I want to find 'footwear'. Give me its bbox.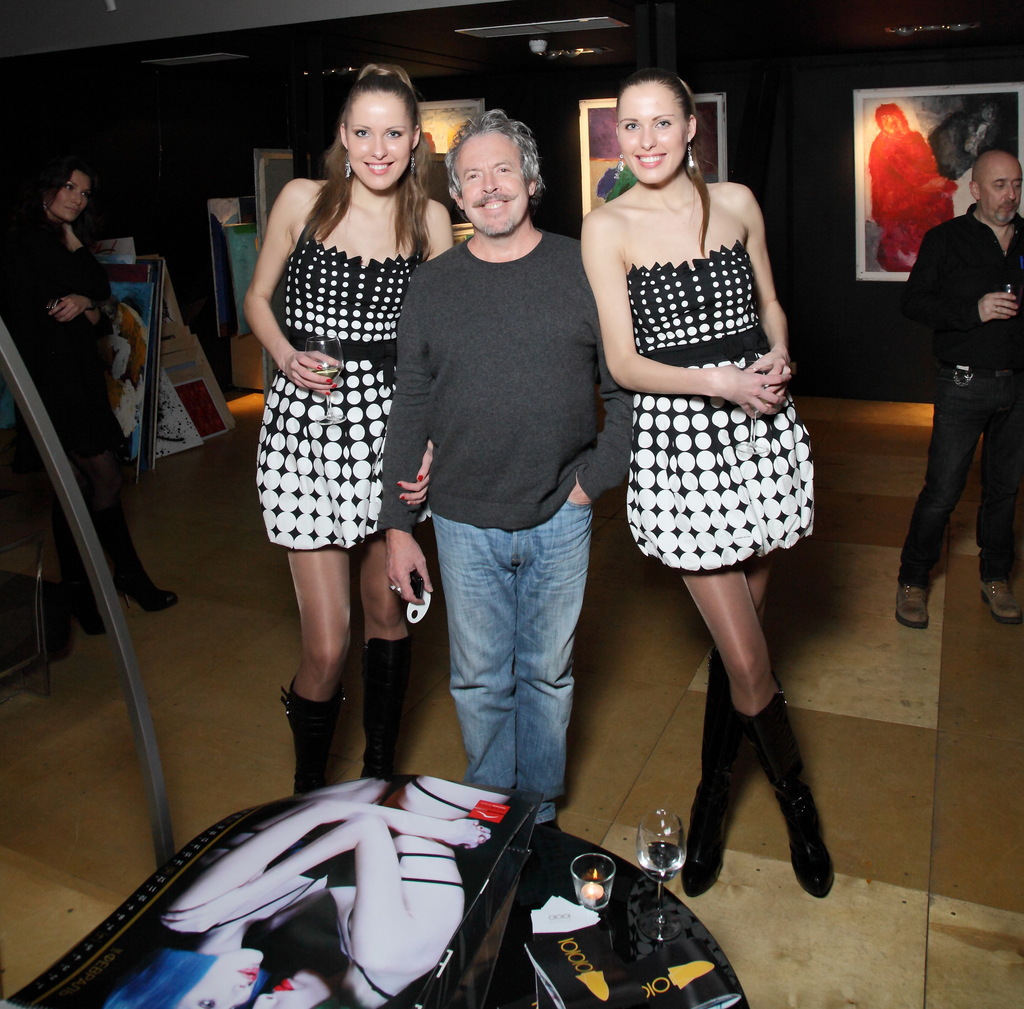
crop(737, 680, 835, 899).
